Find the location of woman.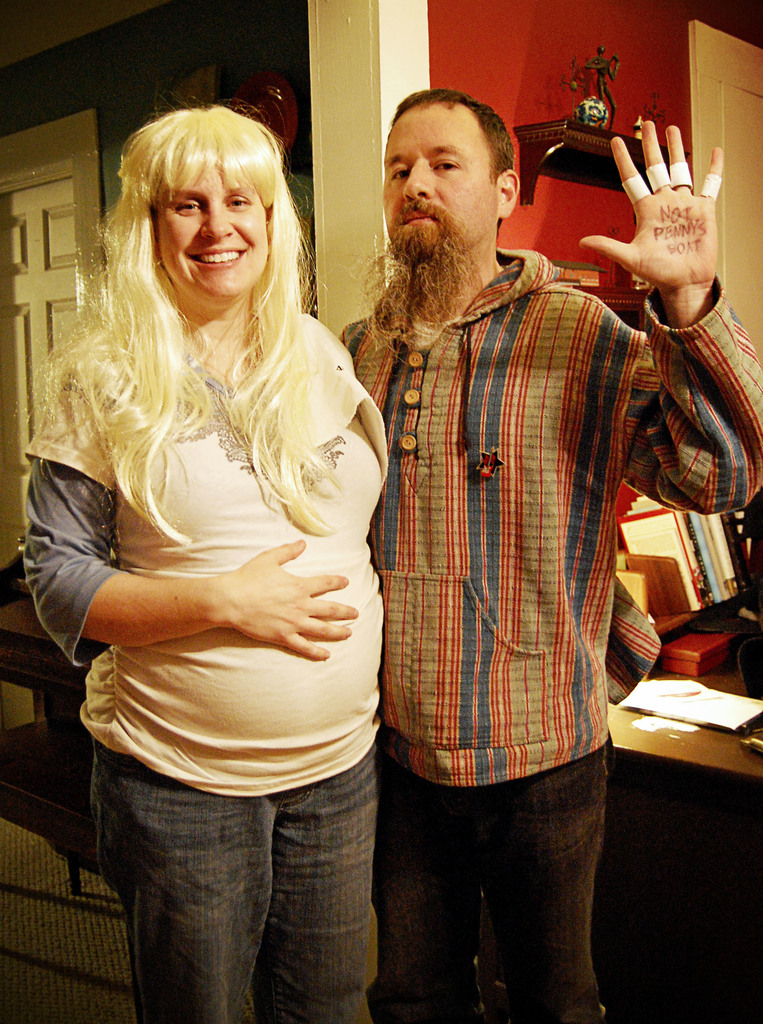
Location: [34, 93, 444, 957].
